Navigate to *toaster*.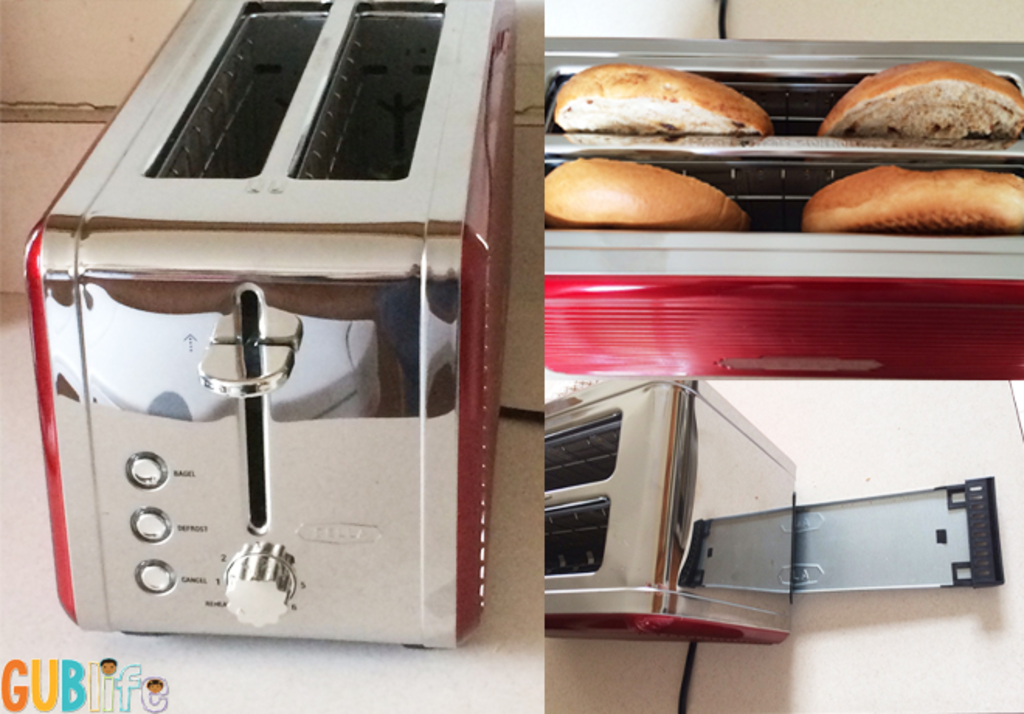
Navigation target: locate(543, 0, 1022, 379).
